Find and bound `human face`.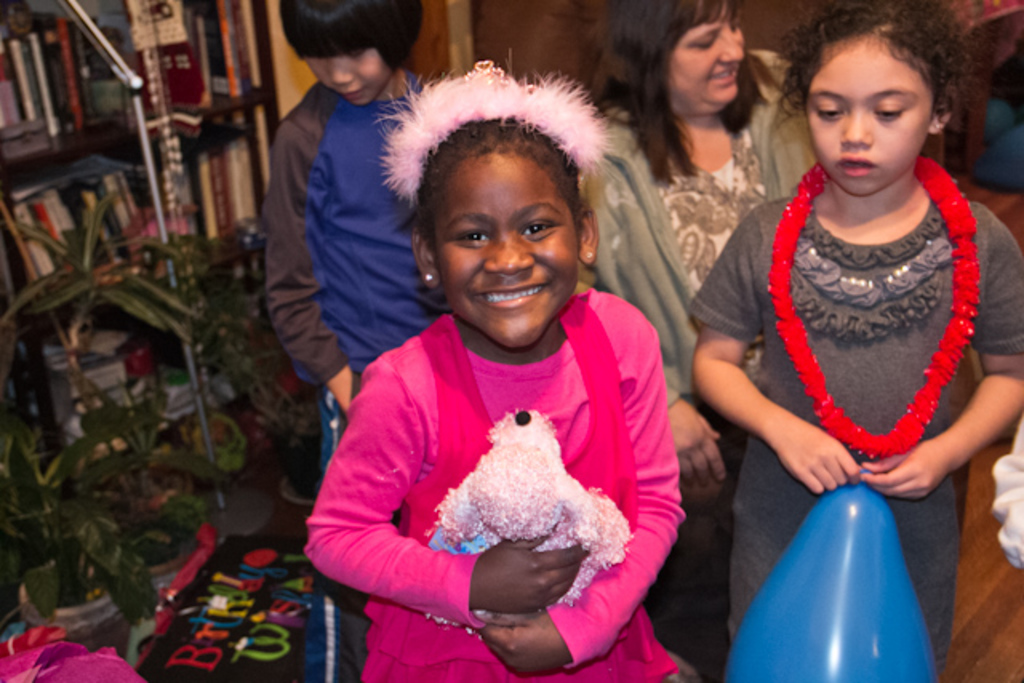
Bound: x1=306, y1=45, x2=389, y2=110.
